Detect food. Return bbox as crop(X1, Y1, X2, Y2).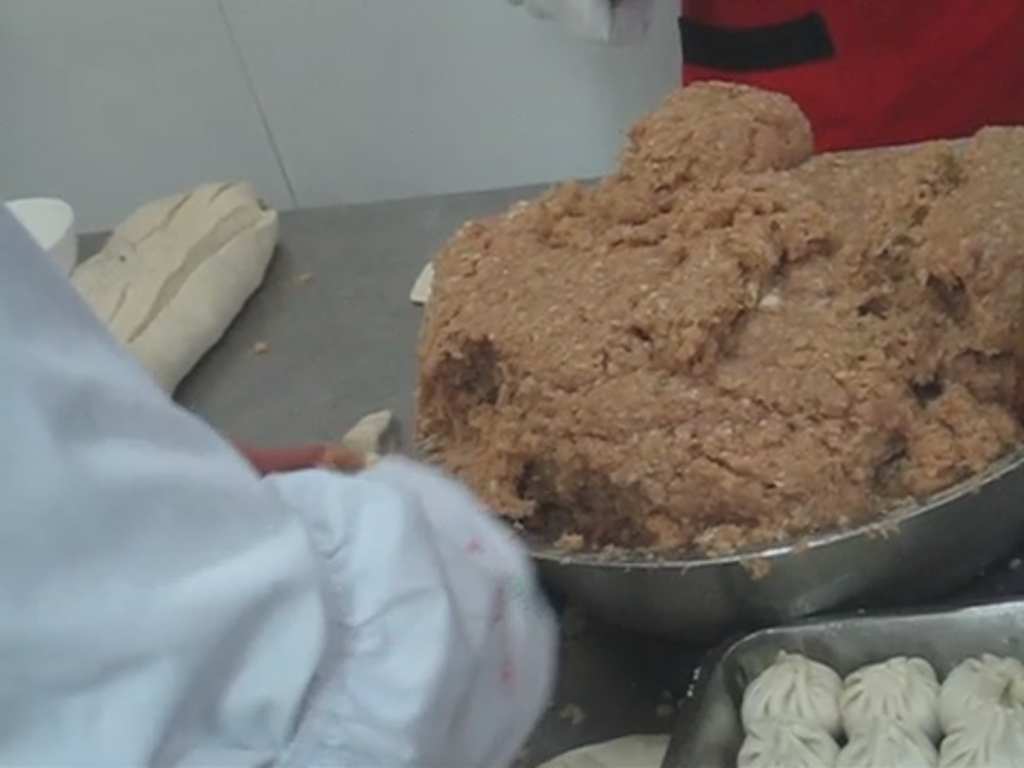
crop(832, 713, 937, 764).
